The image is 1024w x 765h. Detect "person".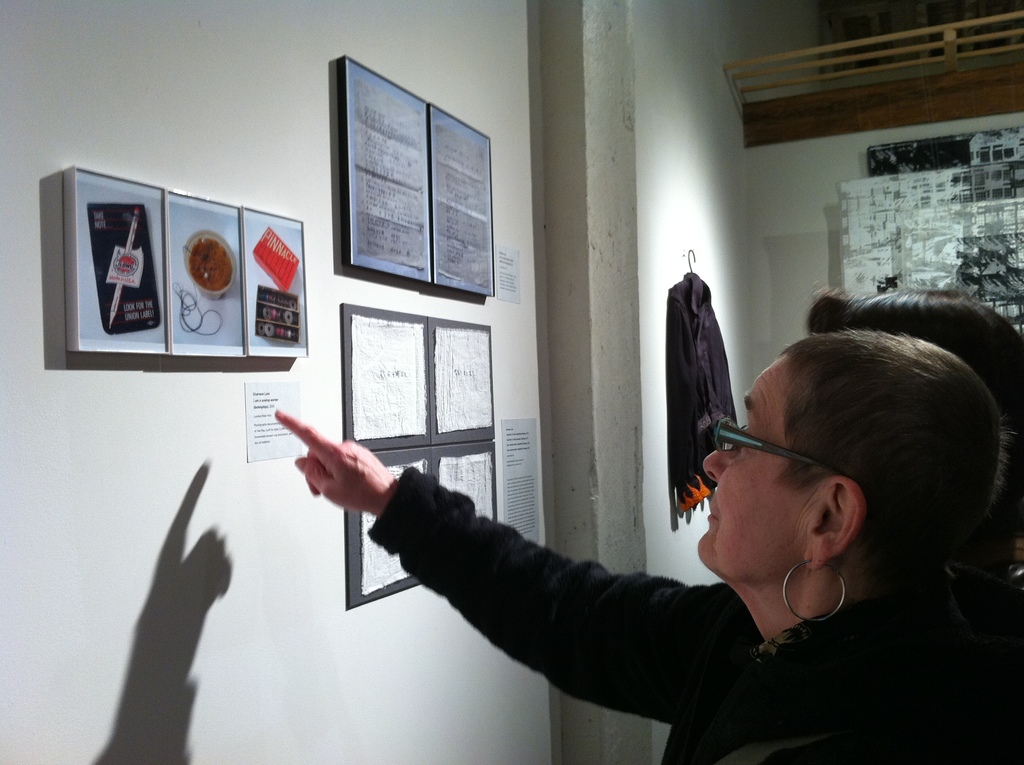
Detection: detection(271, 326, 1023, 764).
